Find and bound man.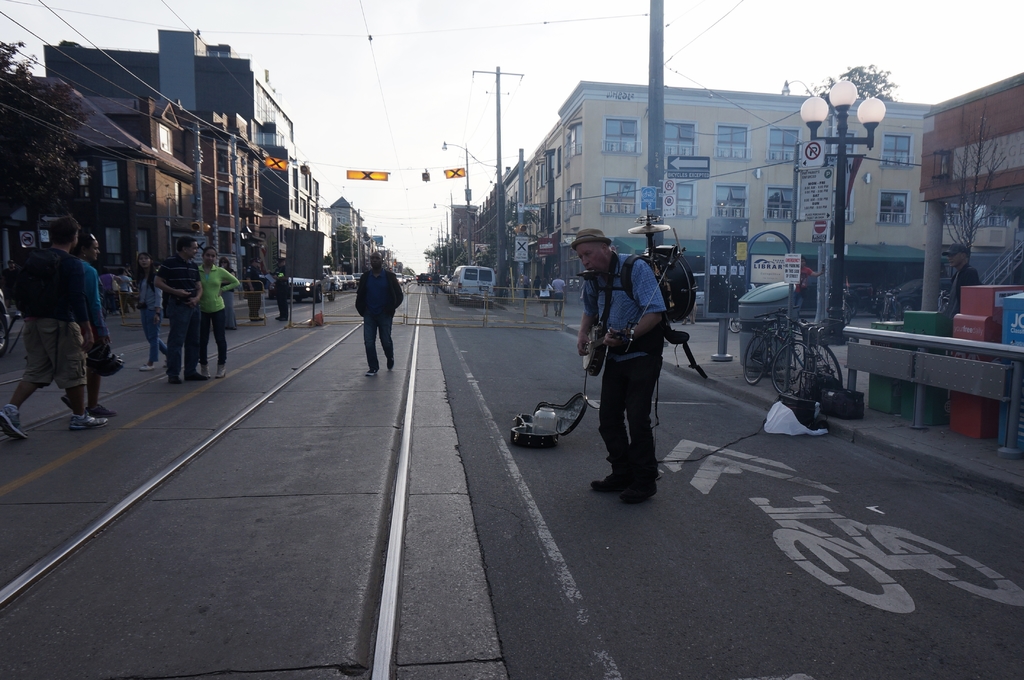
Bound: select_region(157, 234, 212, 385).
